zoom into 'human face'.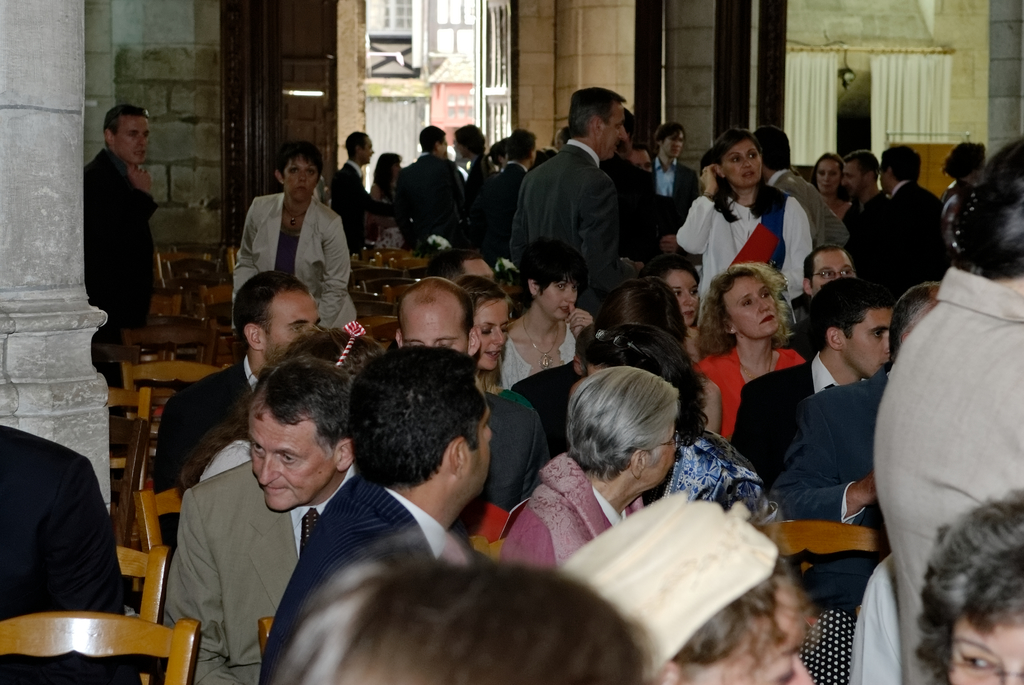
Zoom target: <region>471, 296, 509, 370</region>.
